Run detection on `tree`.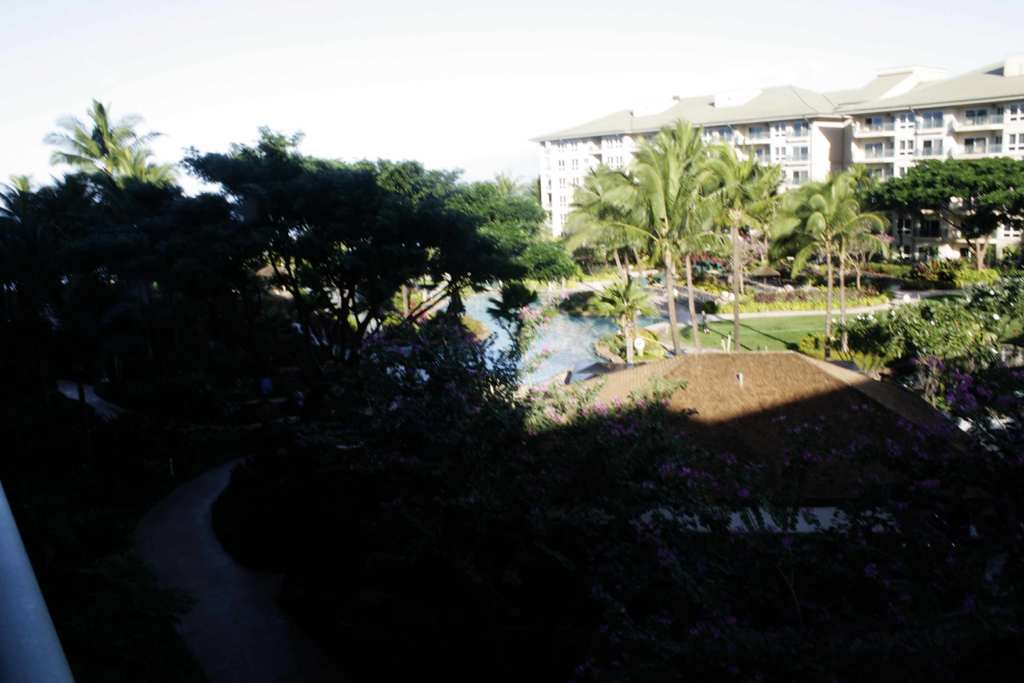
Result: Rect(521, 177, 541, 208).
